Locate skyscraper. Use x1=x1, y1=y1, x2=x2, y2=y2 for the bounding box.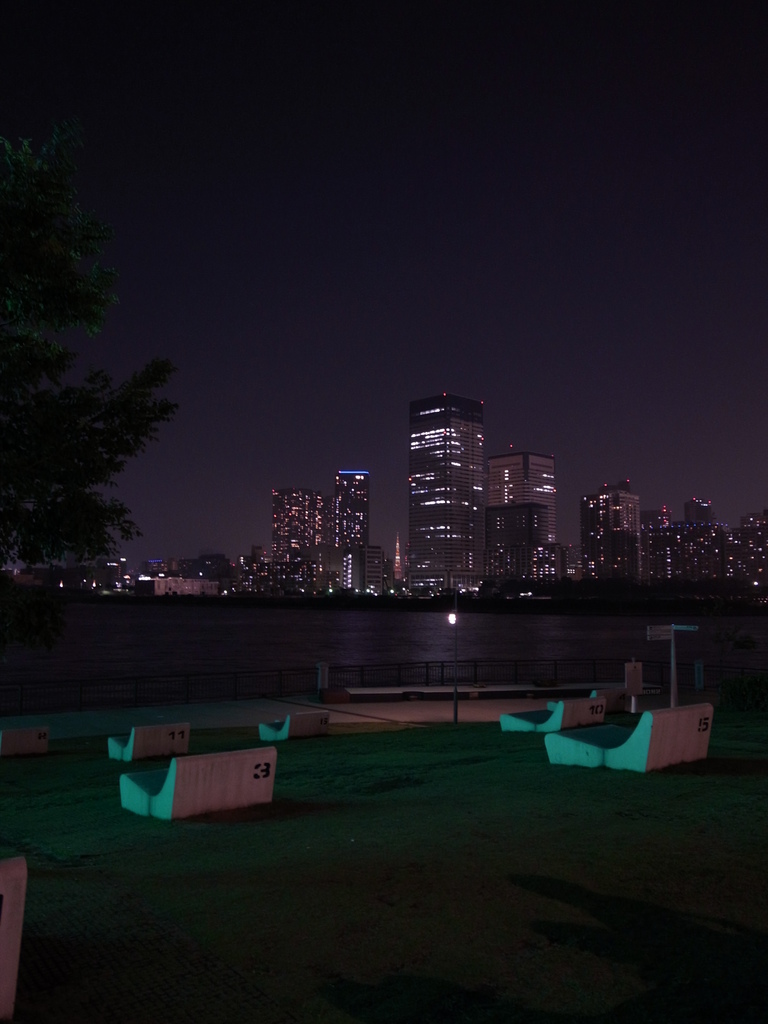
x1=276, y1=488, x2=321, y2=589.
